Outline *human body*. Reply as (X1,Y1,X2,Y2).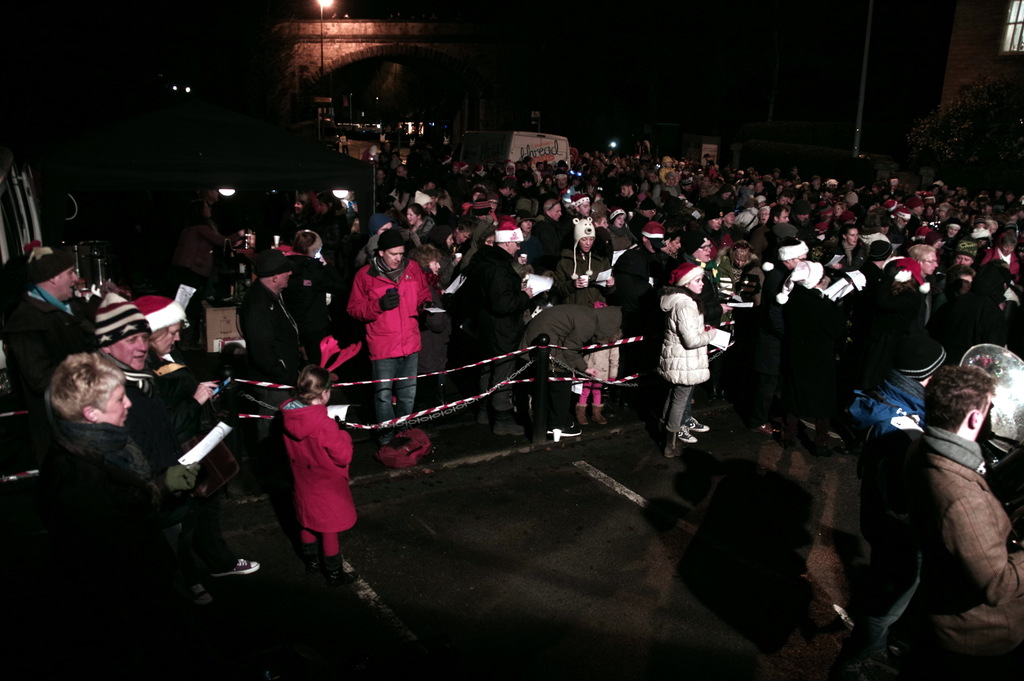
(79,275,207,511).
